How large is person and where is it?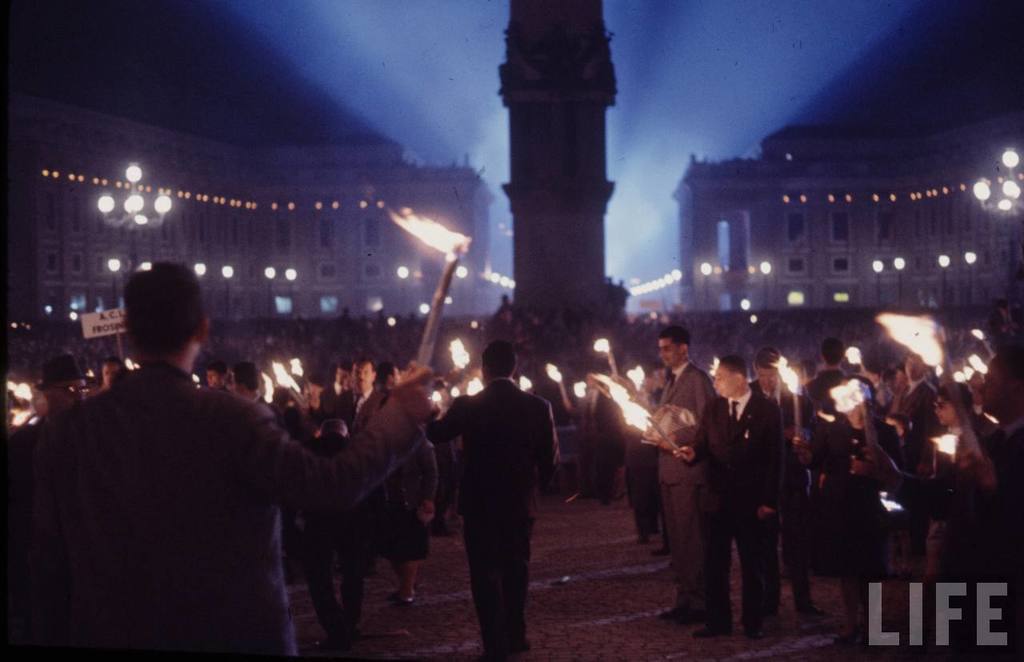
Bounding box: [800,331,866,546].
